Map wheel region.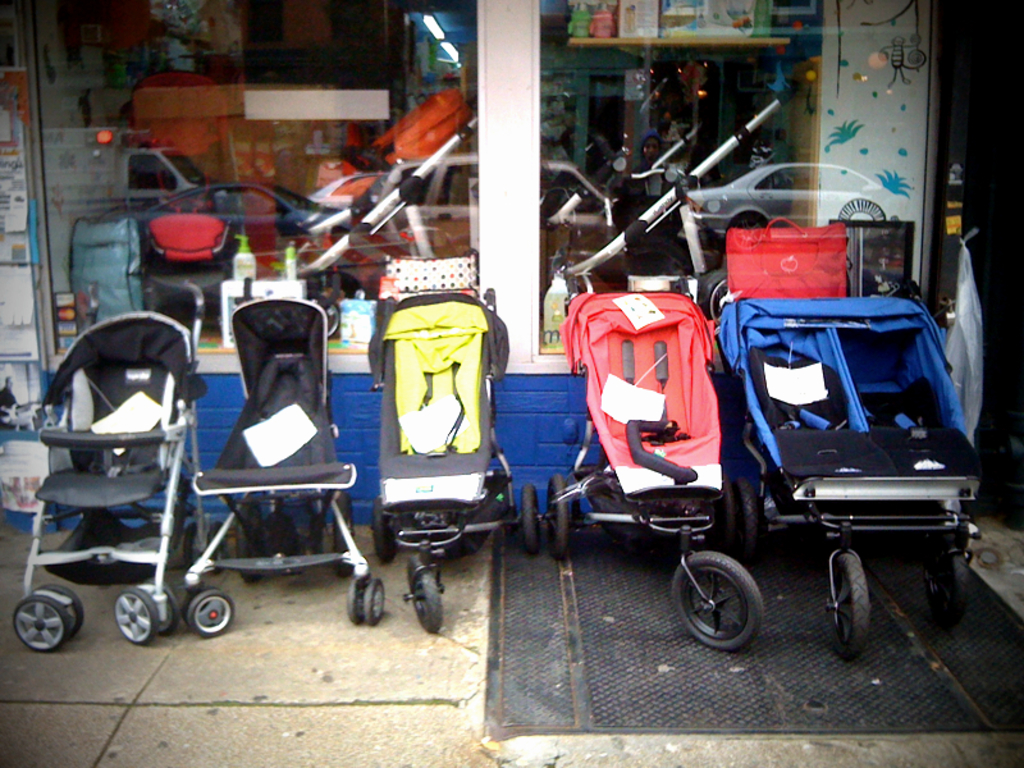
Mapped to box(343, 580, 364, 622).
